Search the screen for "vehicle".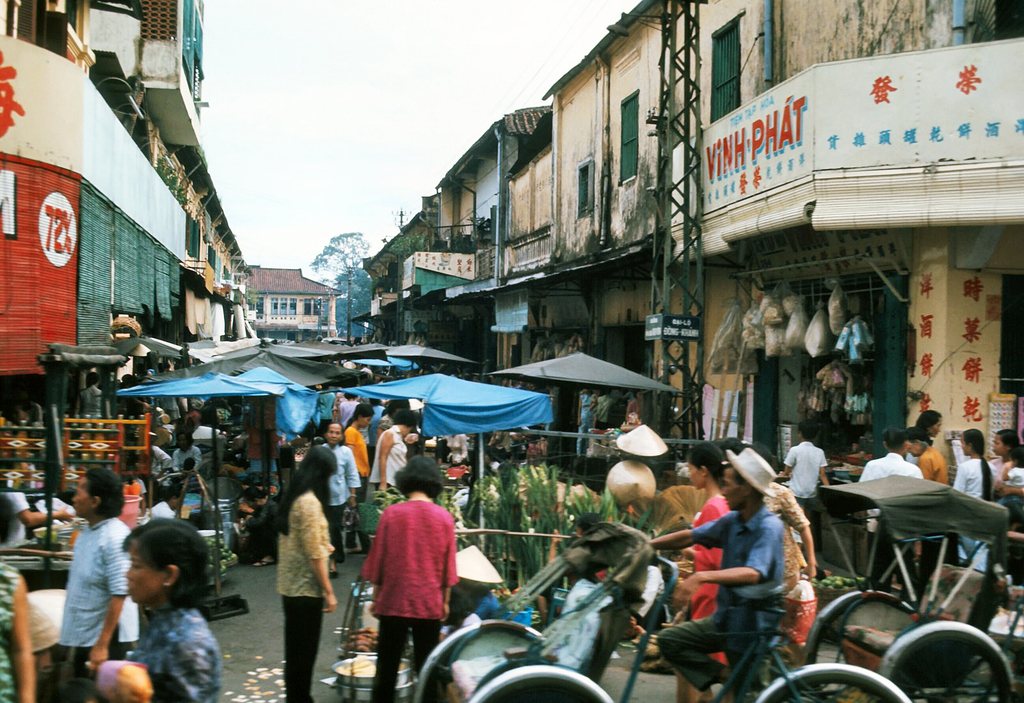
Found at region(415, 519, 910, 702).
